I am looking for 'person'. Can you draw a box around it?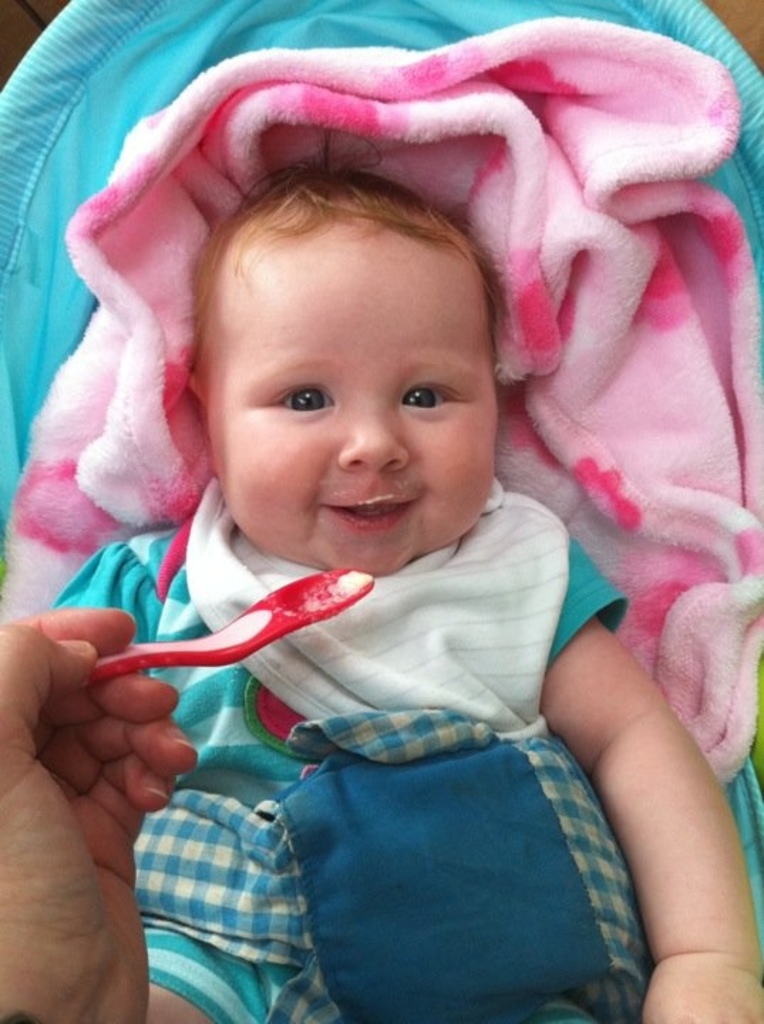
Sure, the bounding box is [left=37, top=155, right=760, bottom=1023].
